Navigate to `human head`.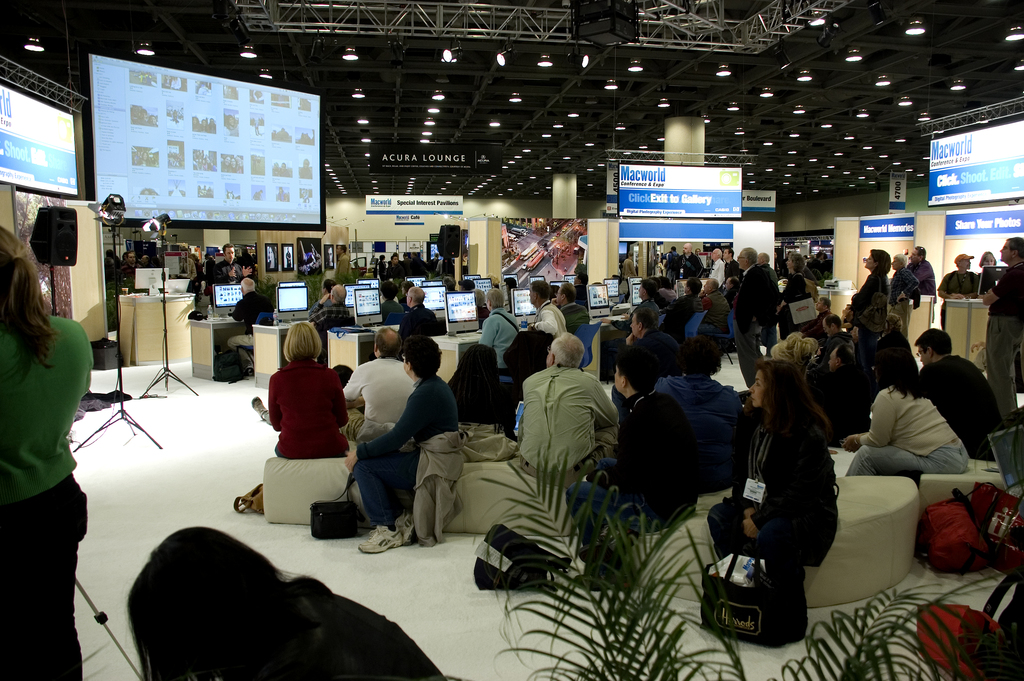
Navigation target: 757/250/769/269.
